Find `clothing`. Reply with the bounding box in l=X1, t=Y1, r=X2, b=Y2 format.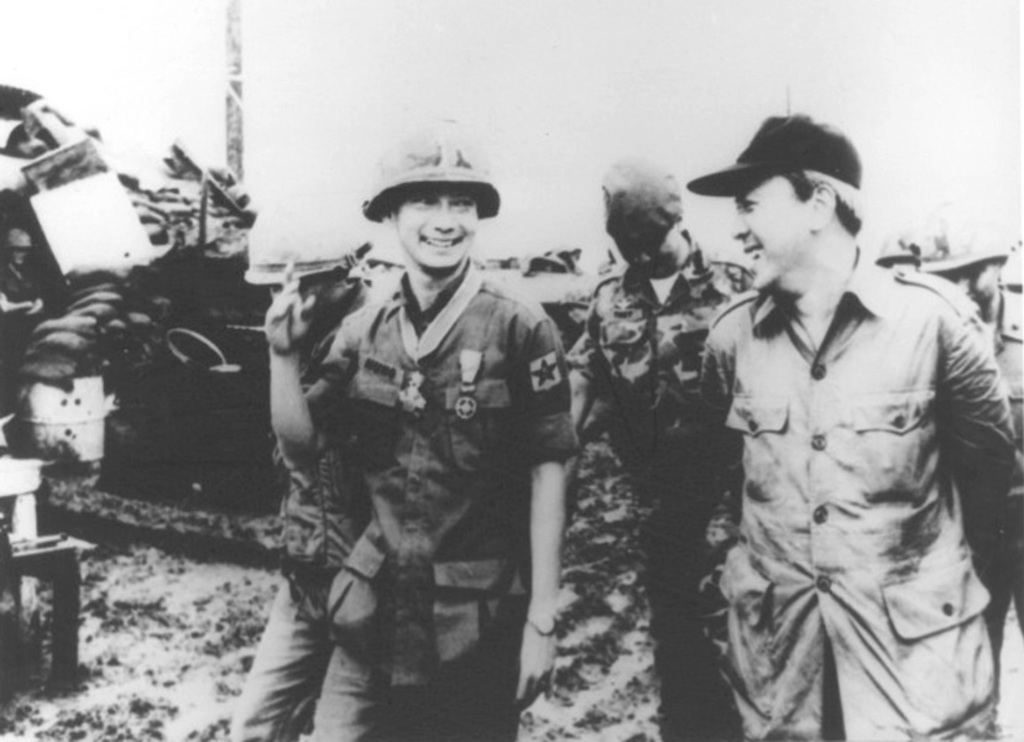
l=576, t=255, r=751, b=741.
